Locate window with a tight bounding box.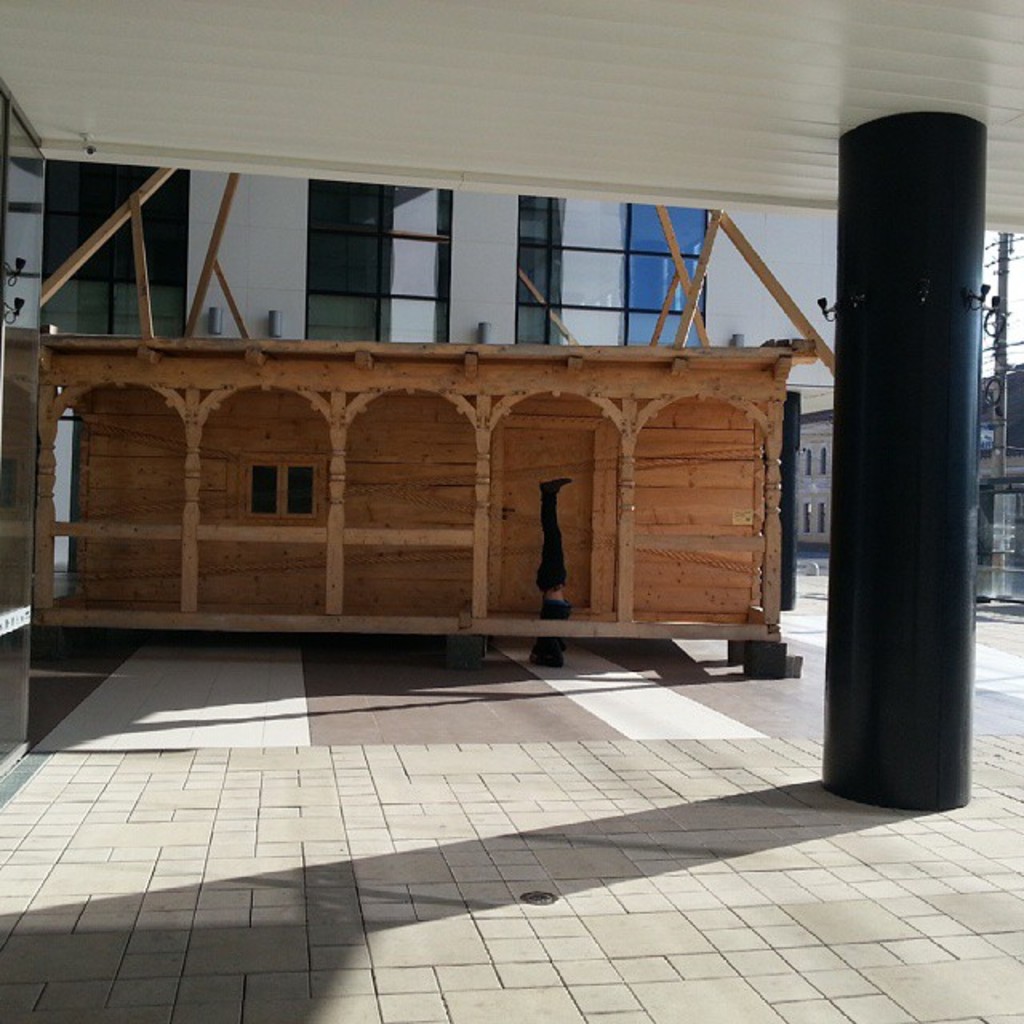
(27,171,194,347).
